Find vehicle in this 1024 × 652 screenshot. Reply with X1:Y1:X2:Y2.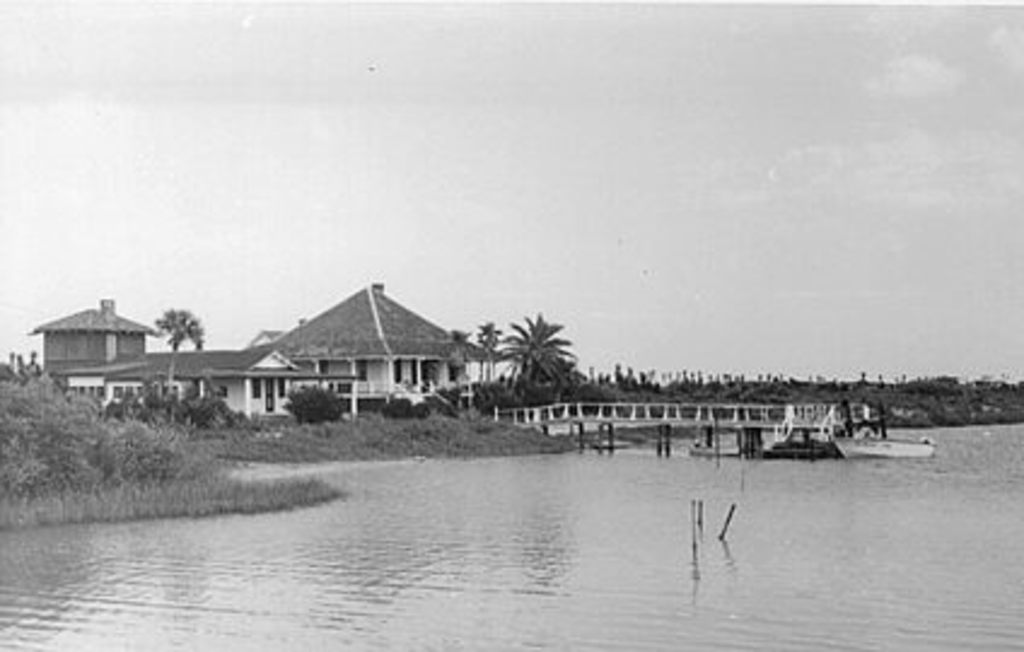
828:432:932:461.
